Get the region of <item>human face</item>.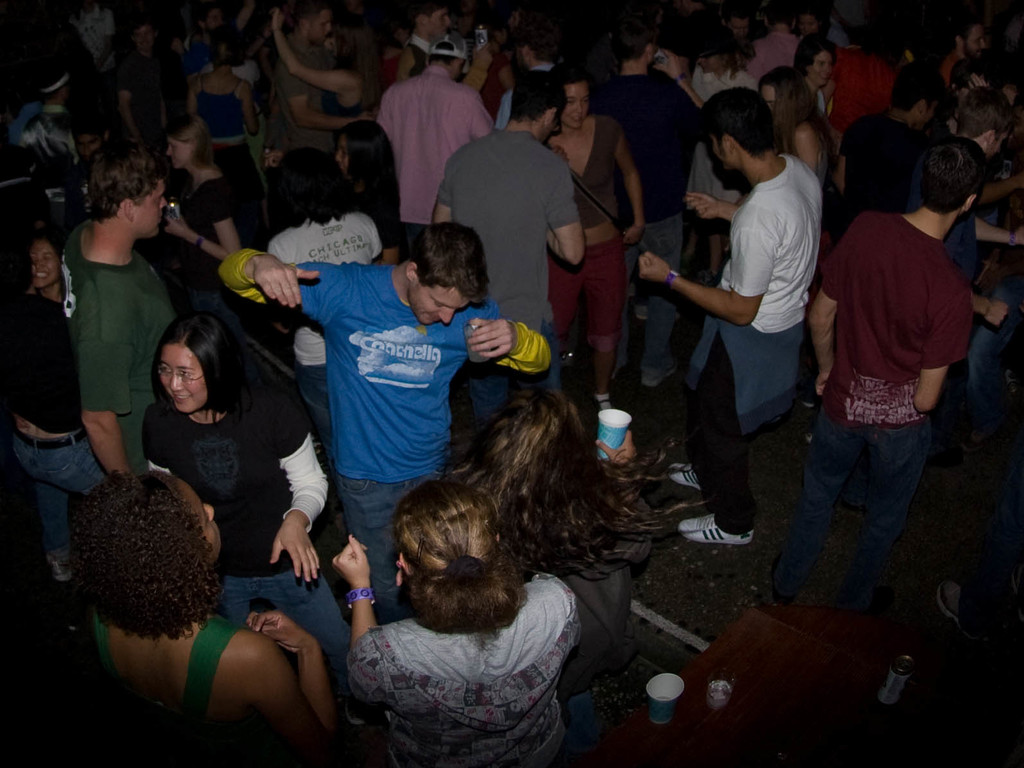
(922, 100, 939, 125).
